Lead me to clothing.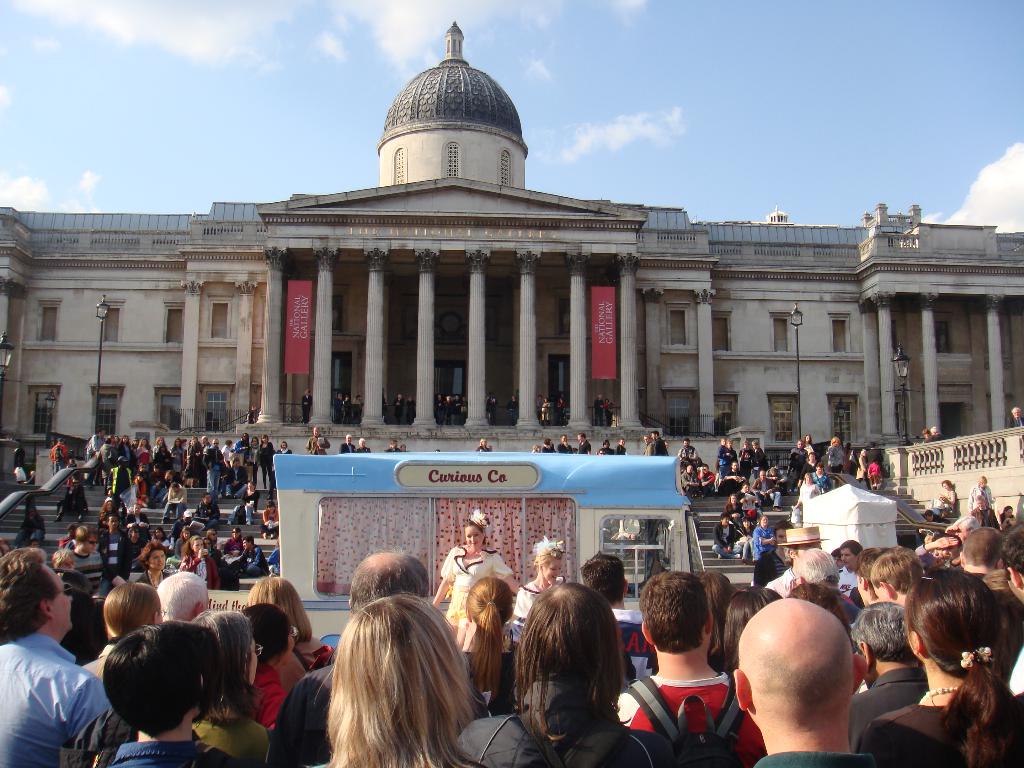
Lead to x1=353, y1=397, x2=367, y2=424.
